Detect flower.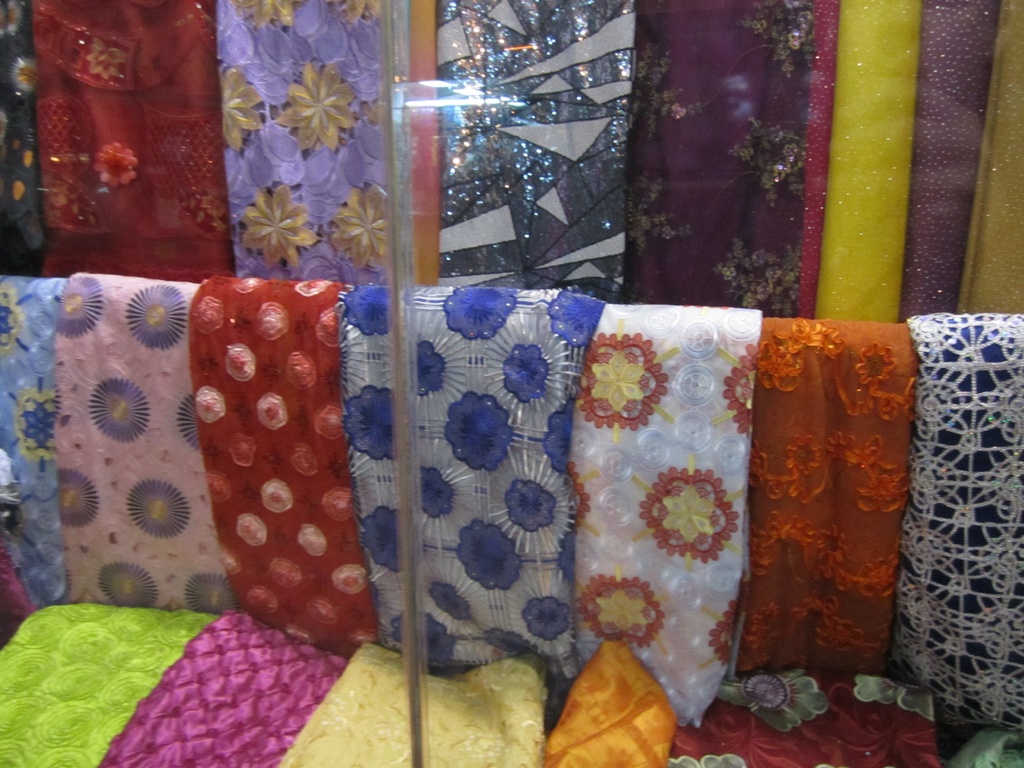
Detected at box=[219, 61, 264, 156].
